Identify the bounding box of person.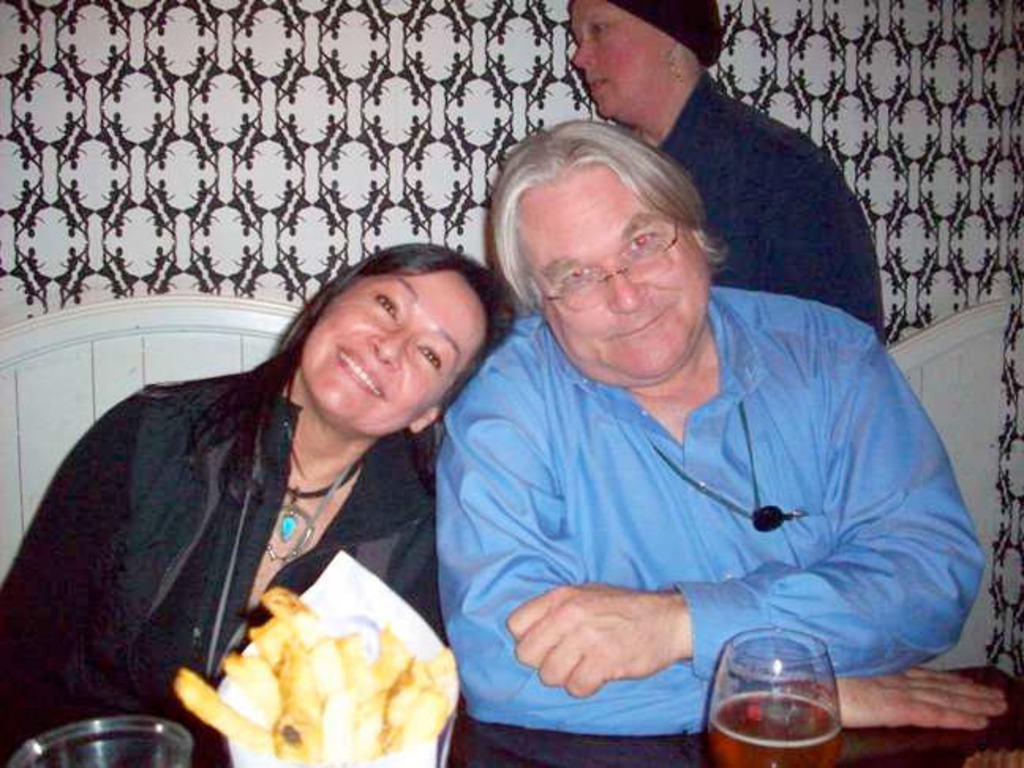
x1=0, y1=239, x2=525, y2=766.
